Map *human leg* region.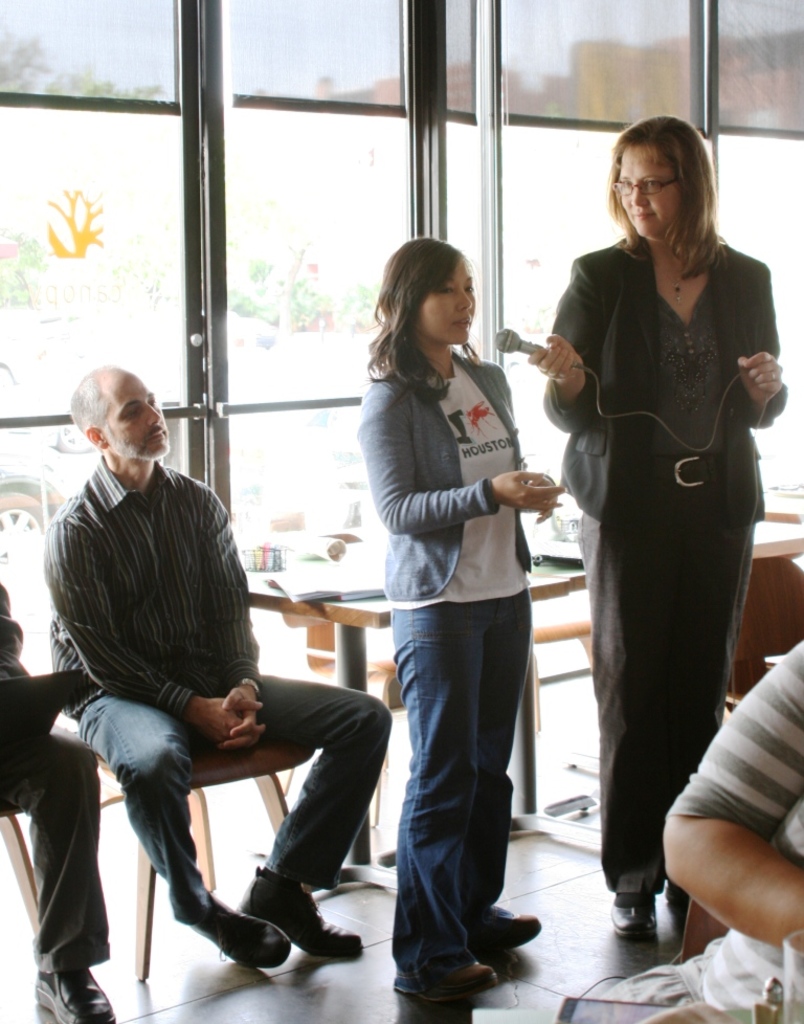
Mapped to box=[575, 474, 751, 938].
